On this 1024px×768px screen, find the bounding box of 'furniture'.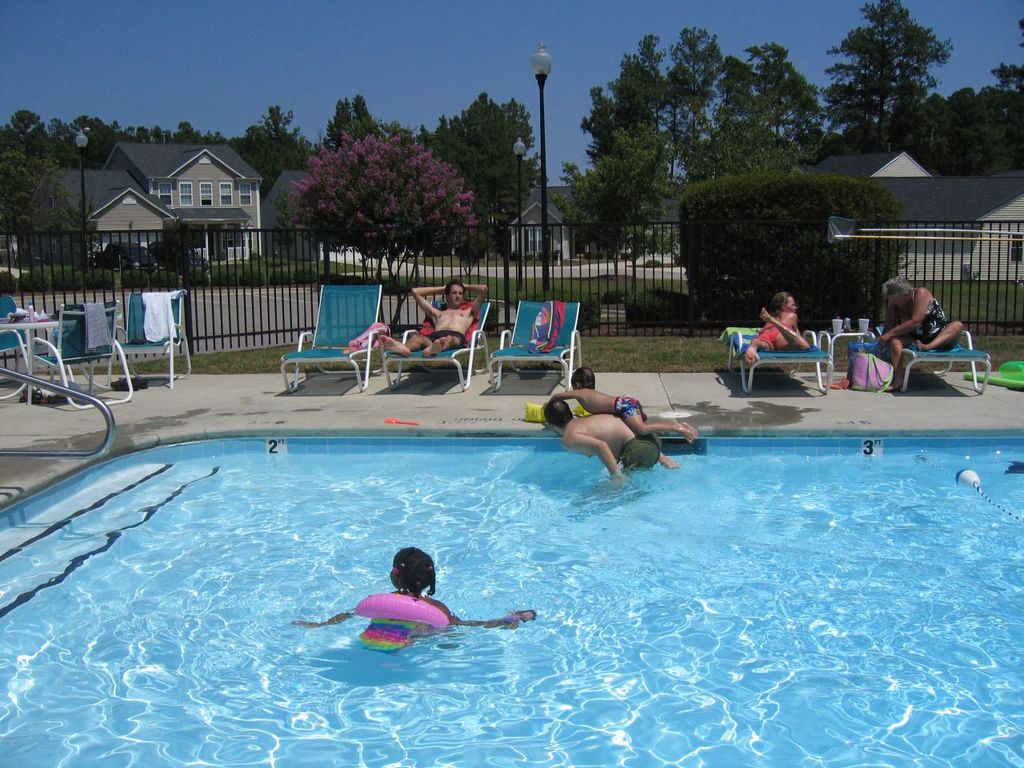
Bounding box: select_region(382, 300, 492, 394).
